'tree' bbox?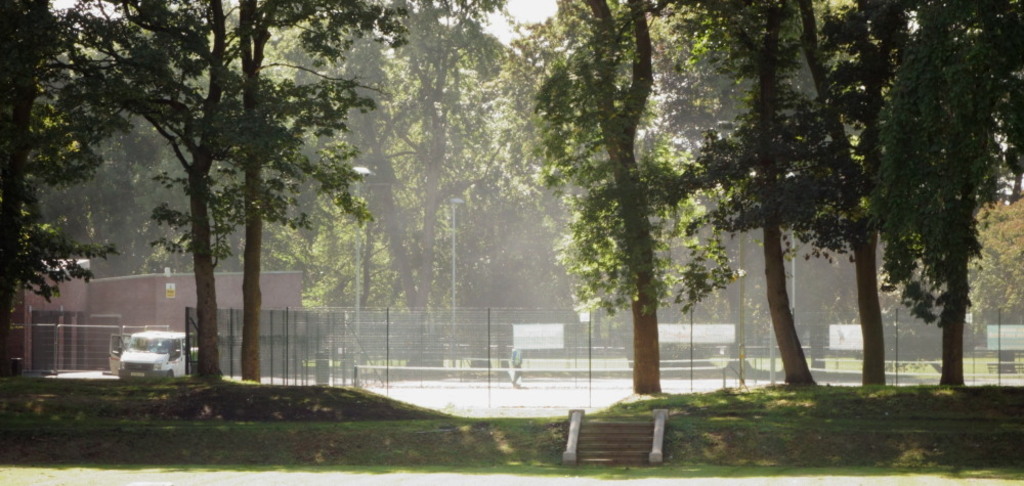
837/11/1006/373
